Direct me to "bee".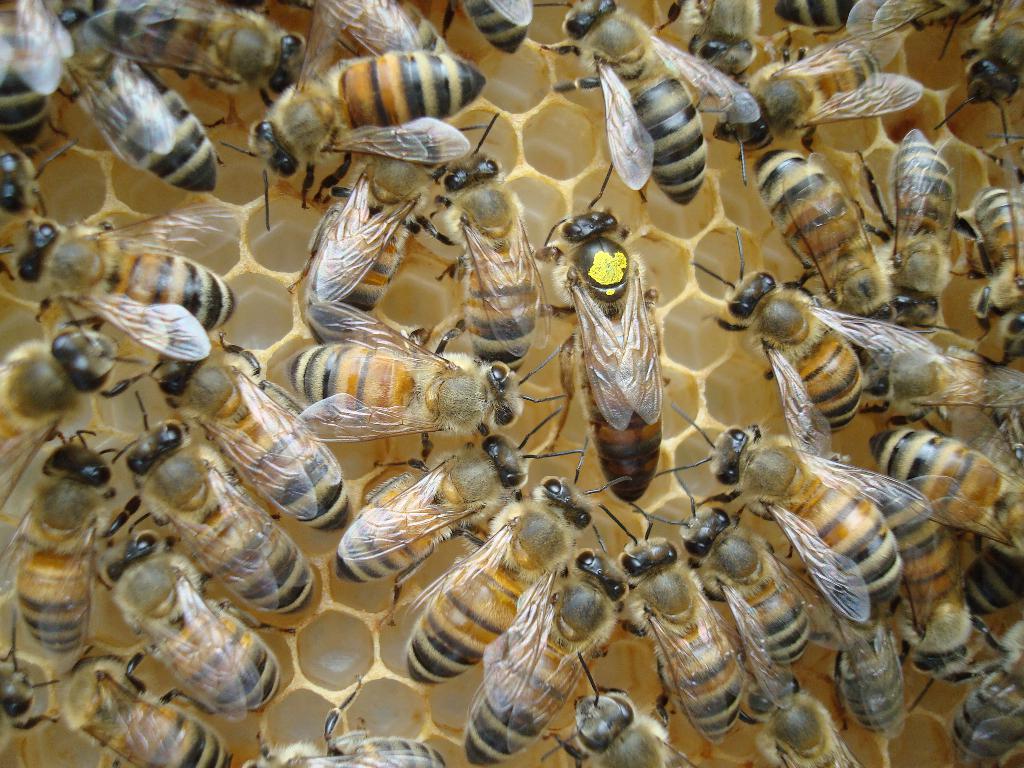
Direction: <box>539,173,671,498</box>.
